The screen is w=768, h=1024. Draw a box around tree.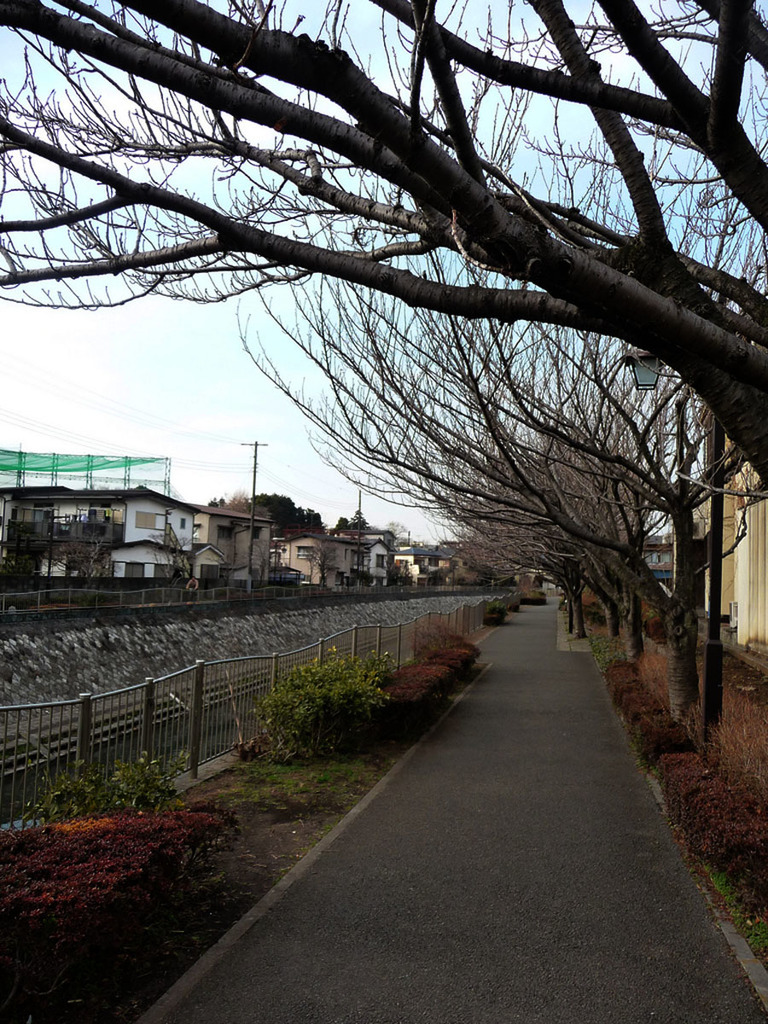
x1=339 y1=505 x2=369 y2=526.
